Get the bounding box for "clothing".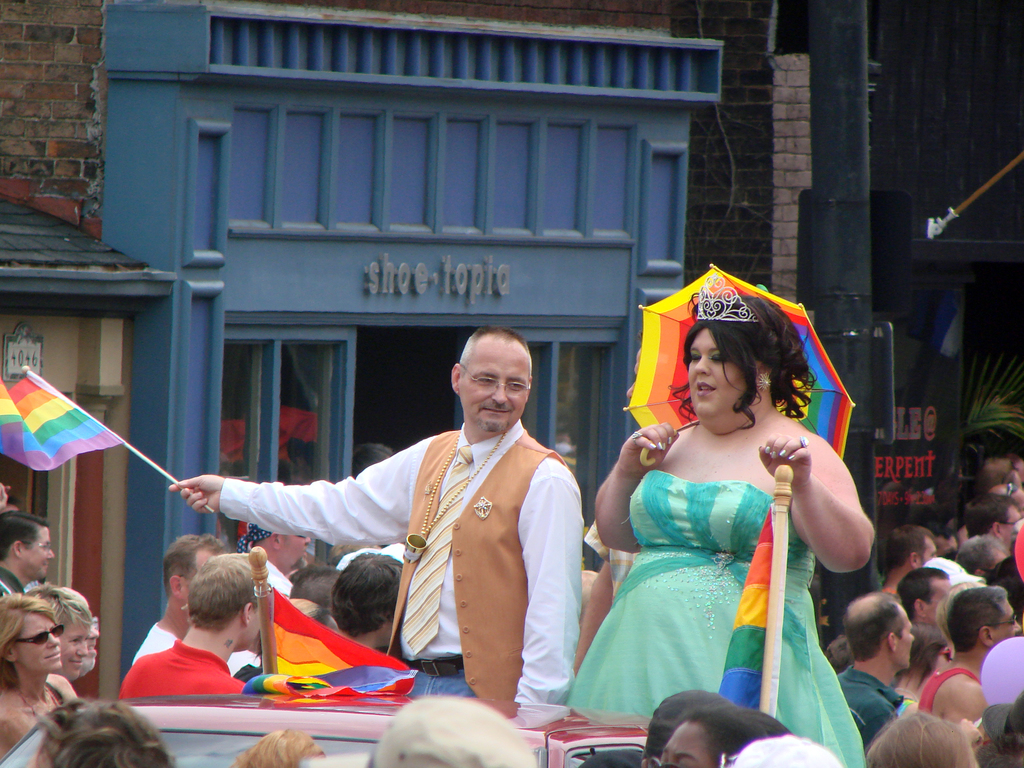
l=0, t=568, r=21, b=603.
